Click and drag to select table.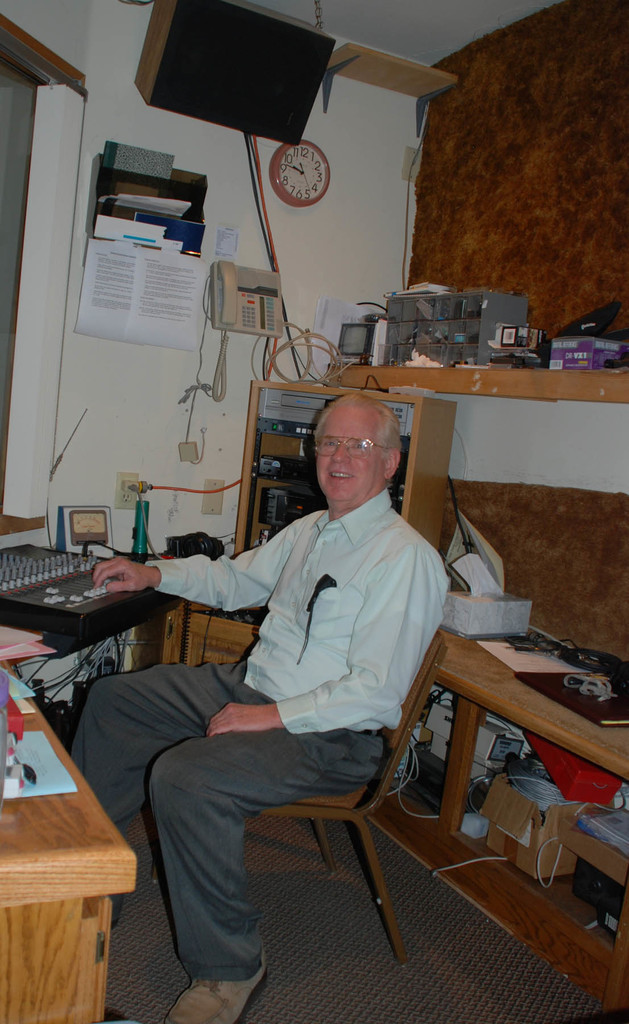
Selection: <region>0, 666, 147, 1023</region>.
